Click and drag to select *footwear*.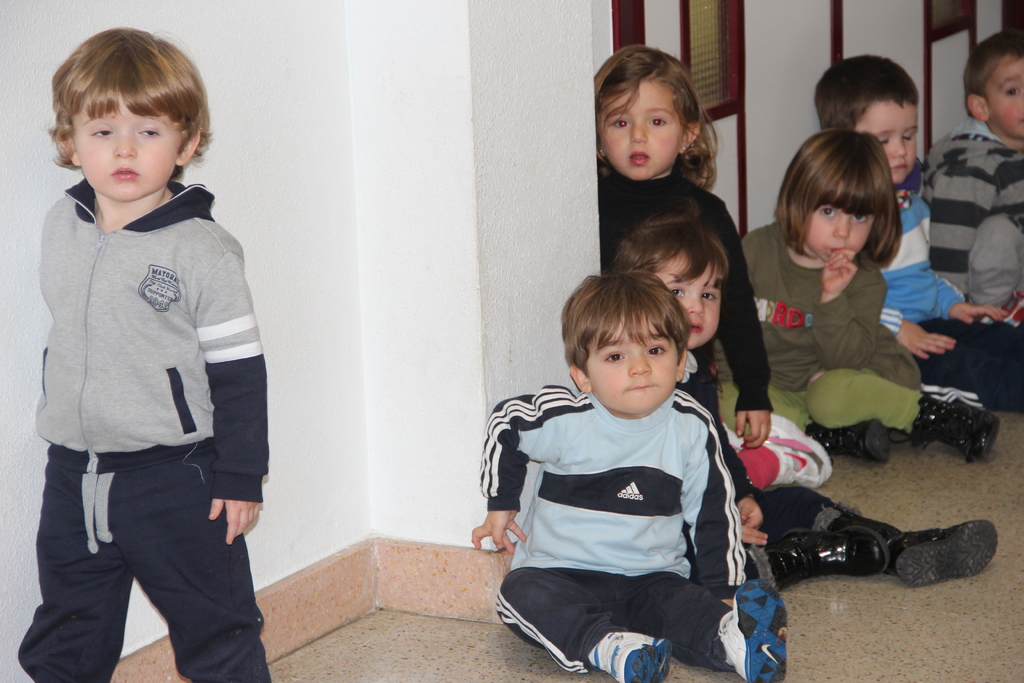
Selection: rect(804, 421, 891, 472).
